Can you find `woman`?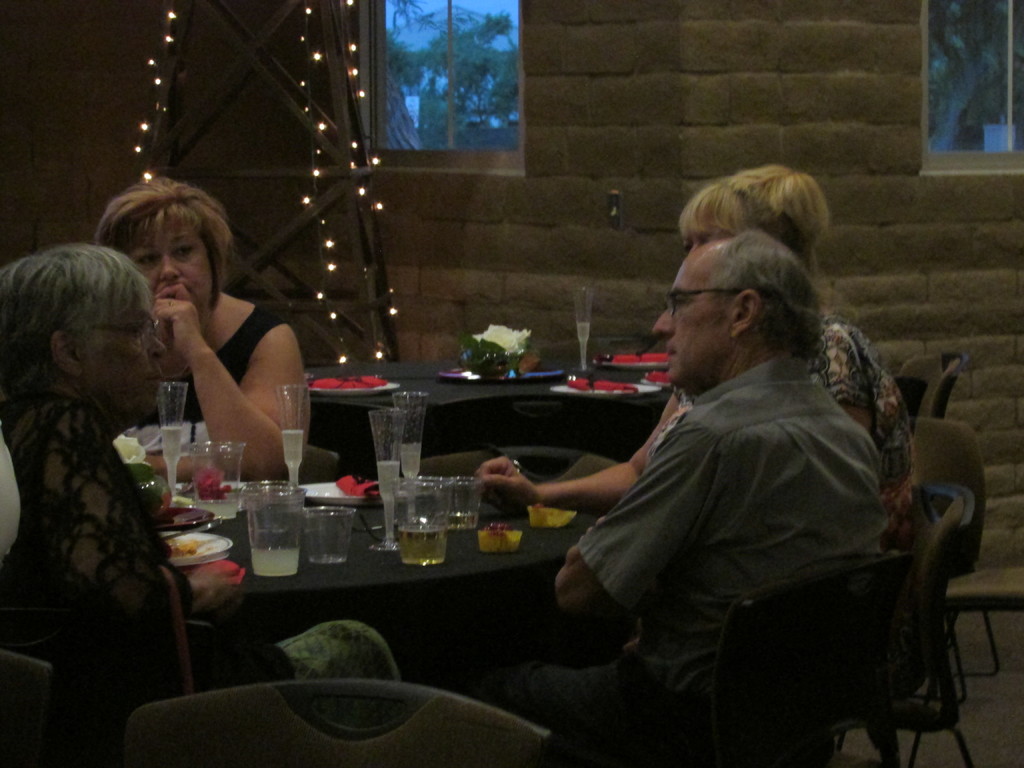
Yes, bounding box: detection(0, 246, 403, 724).
